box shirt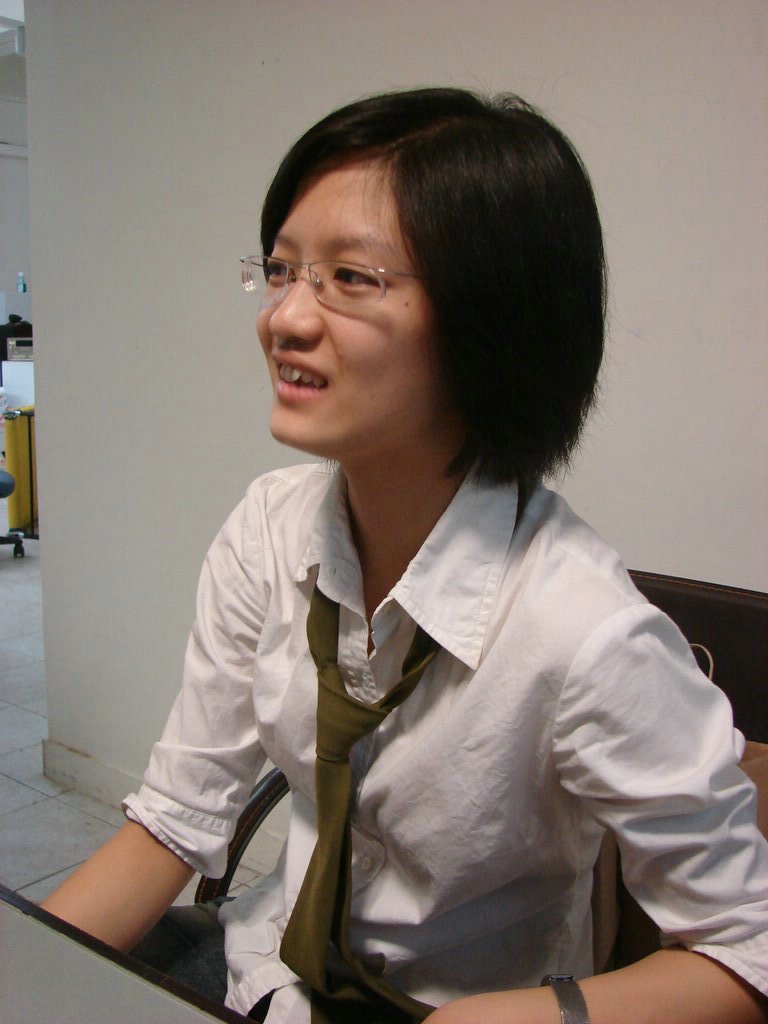
{"left": 120, "top": 461, "right": 767, "bottom": 1023}
